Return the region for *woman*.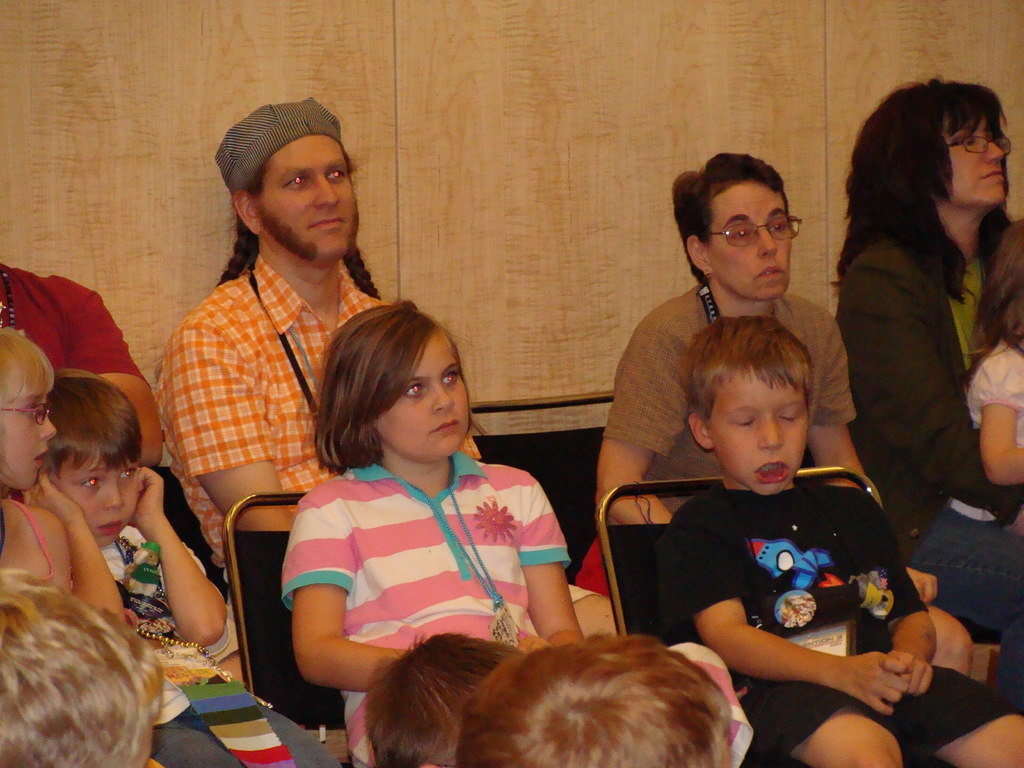
box(833, 76, 1019, 715).
